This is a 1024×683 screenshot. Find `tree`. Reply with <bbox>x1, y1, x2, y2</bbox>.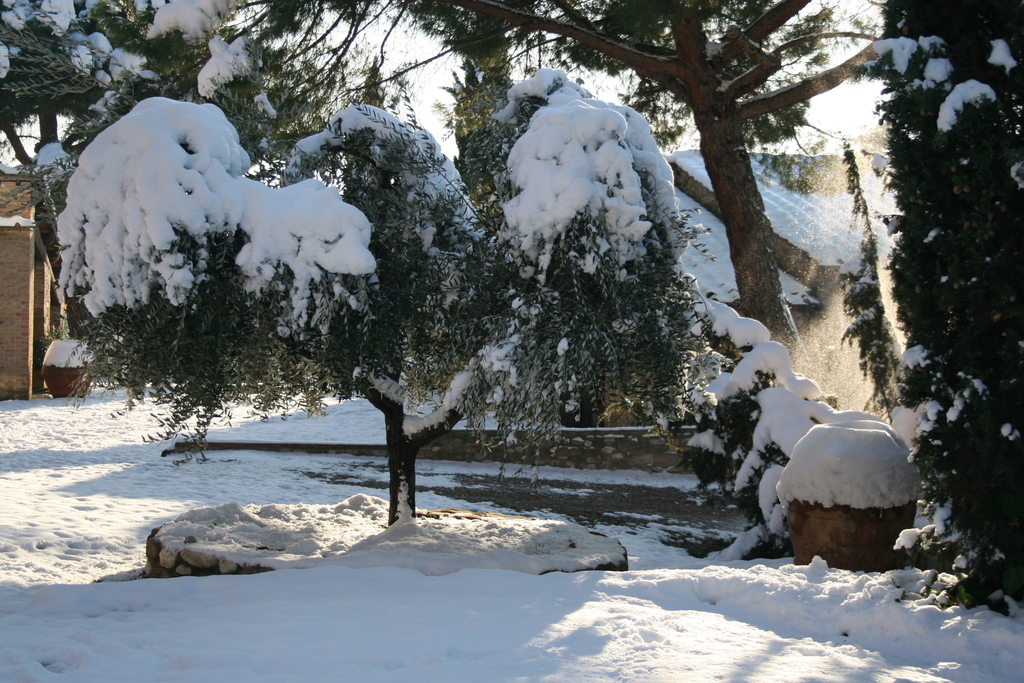
<bbox>0, 0, 268, 273</bbox>.
